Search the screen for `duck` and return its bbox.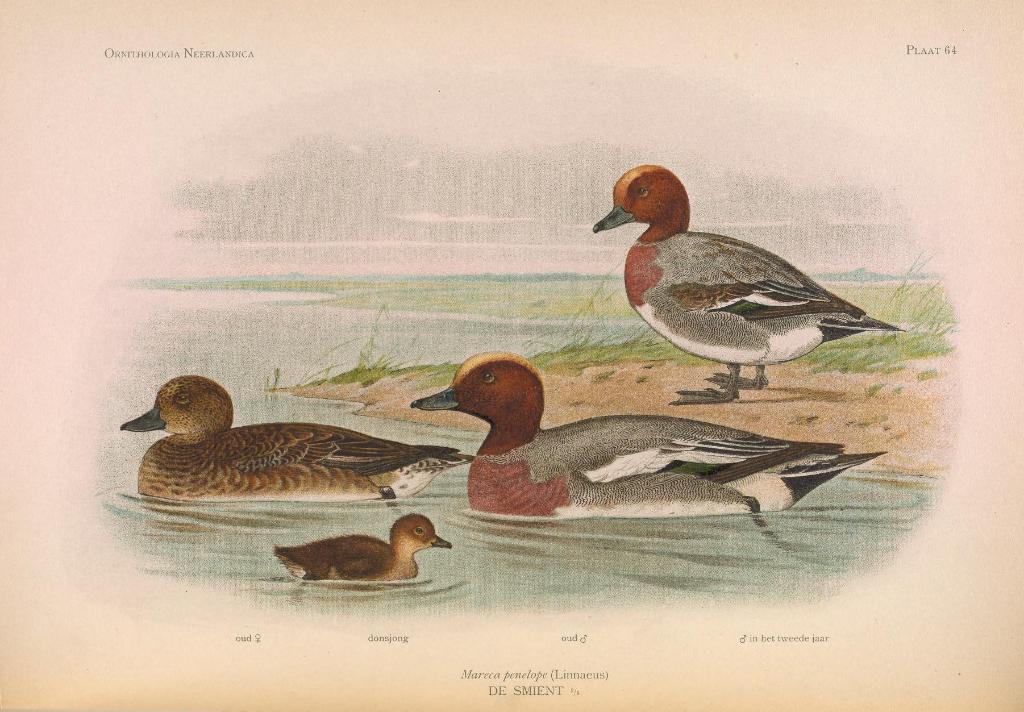
Found: locate(414, 350, 886, 518).
